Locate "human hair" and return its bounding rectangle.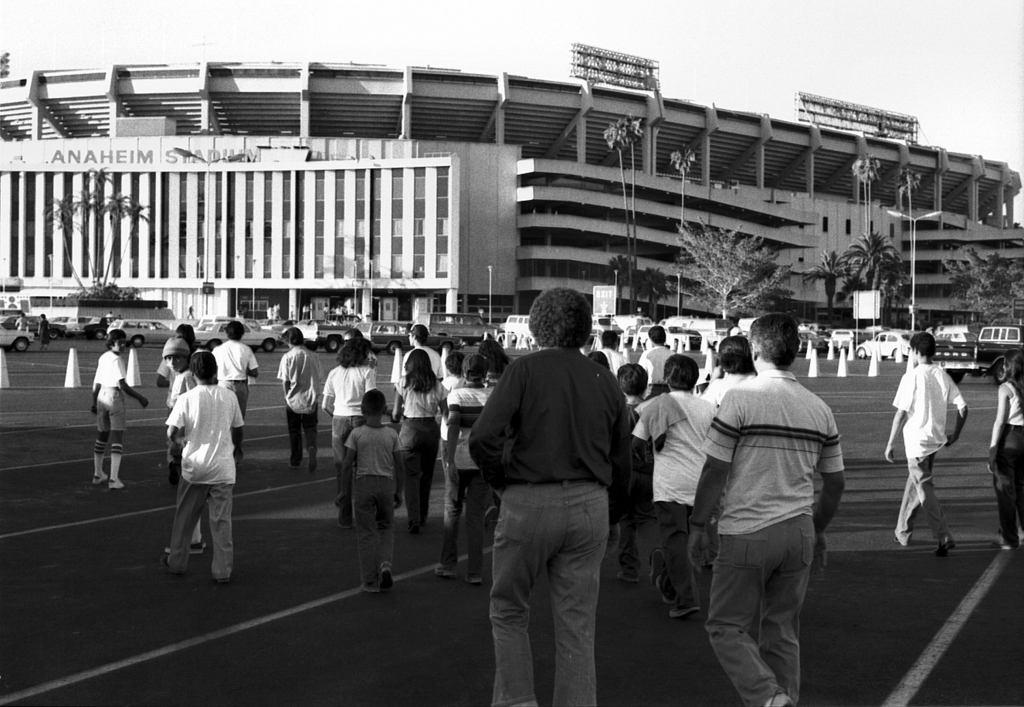
bbox=[399, 345, 443, 395].
